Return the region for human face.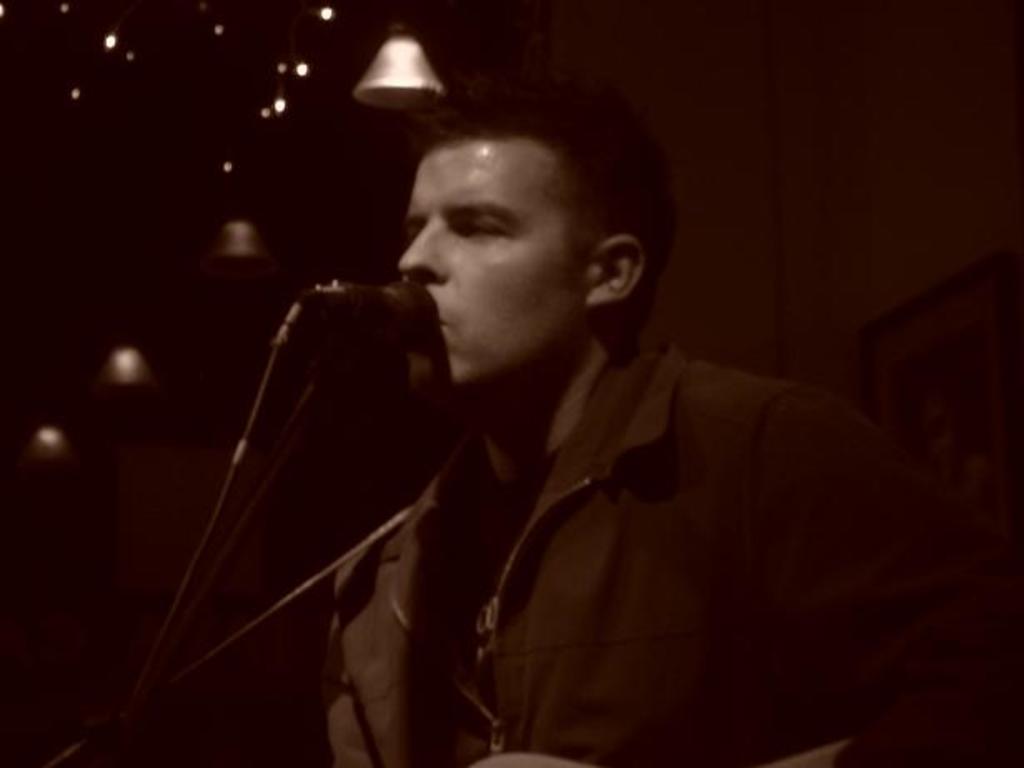
bbox=[398, 135, 588, 382].
